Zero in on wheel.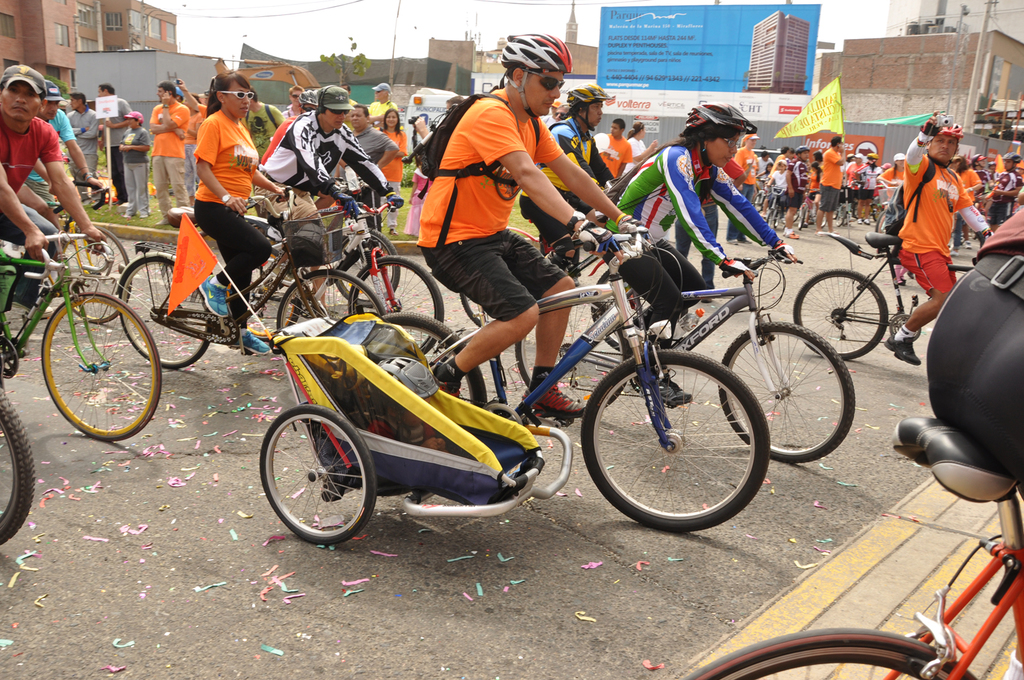
Zeroed in: crop(511, 298, 629, 417).
